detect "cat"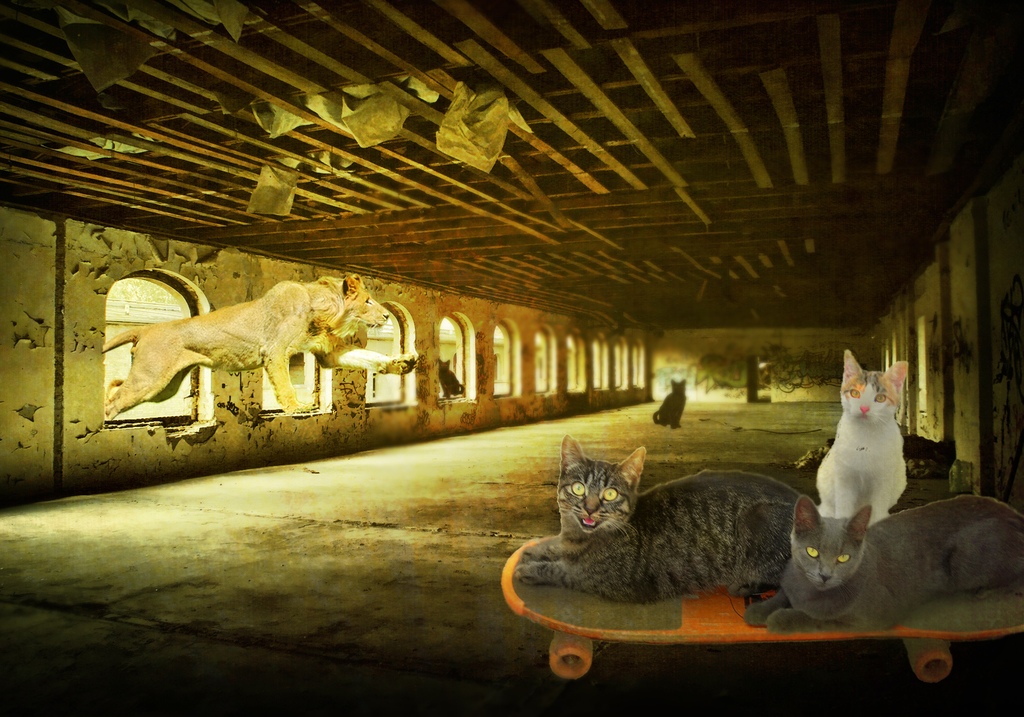
(x1=508, y1=430, x2=808, y2=600)
